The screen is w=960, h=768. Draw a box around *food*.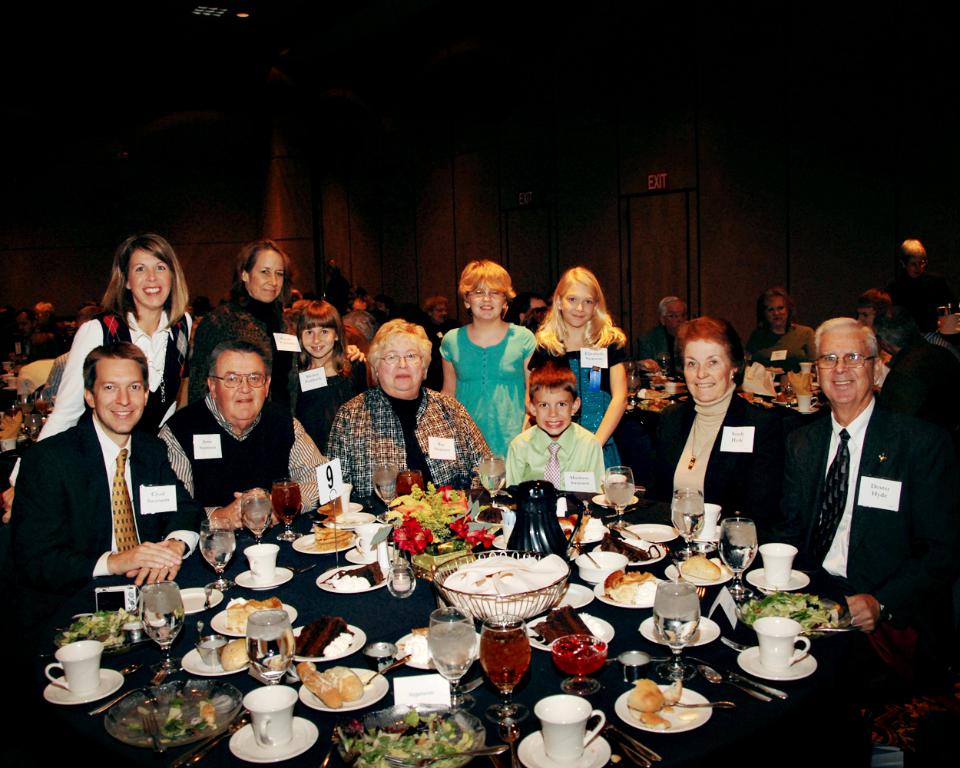
58:604:137:650.
